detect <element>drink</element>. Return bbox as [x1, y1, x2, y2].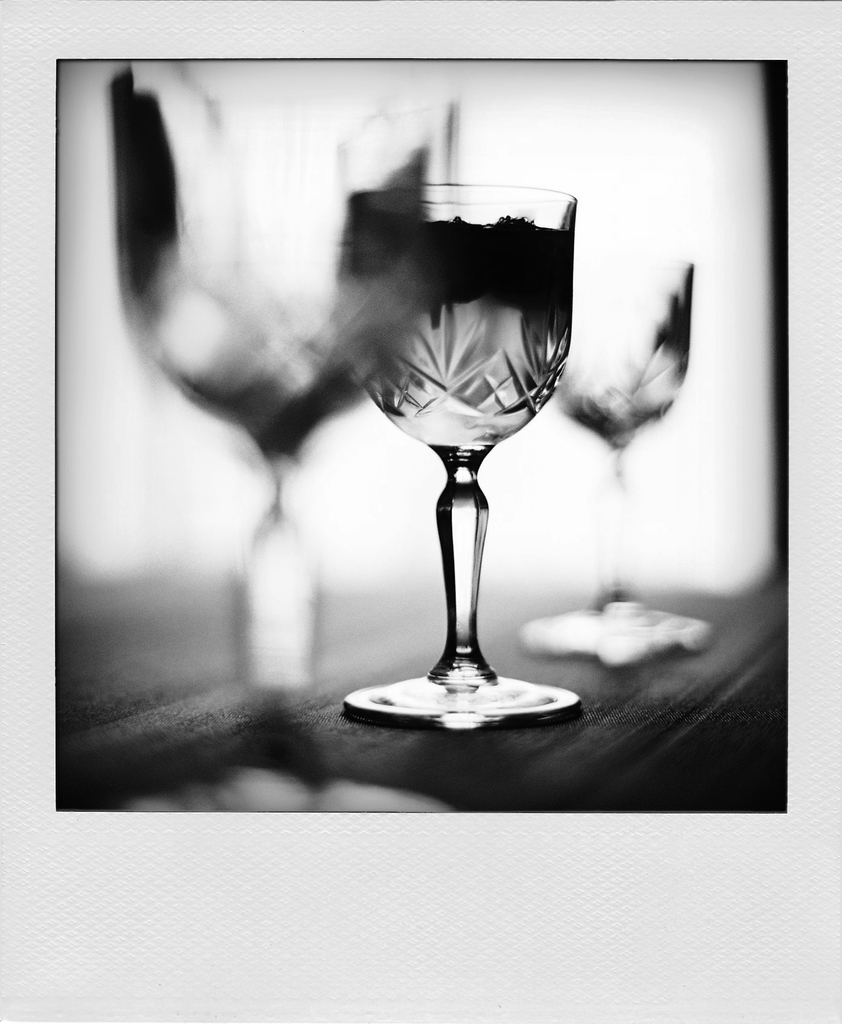
[345, 141, 595, 740].
